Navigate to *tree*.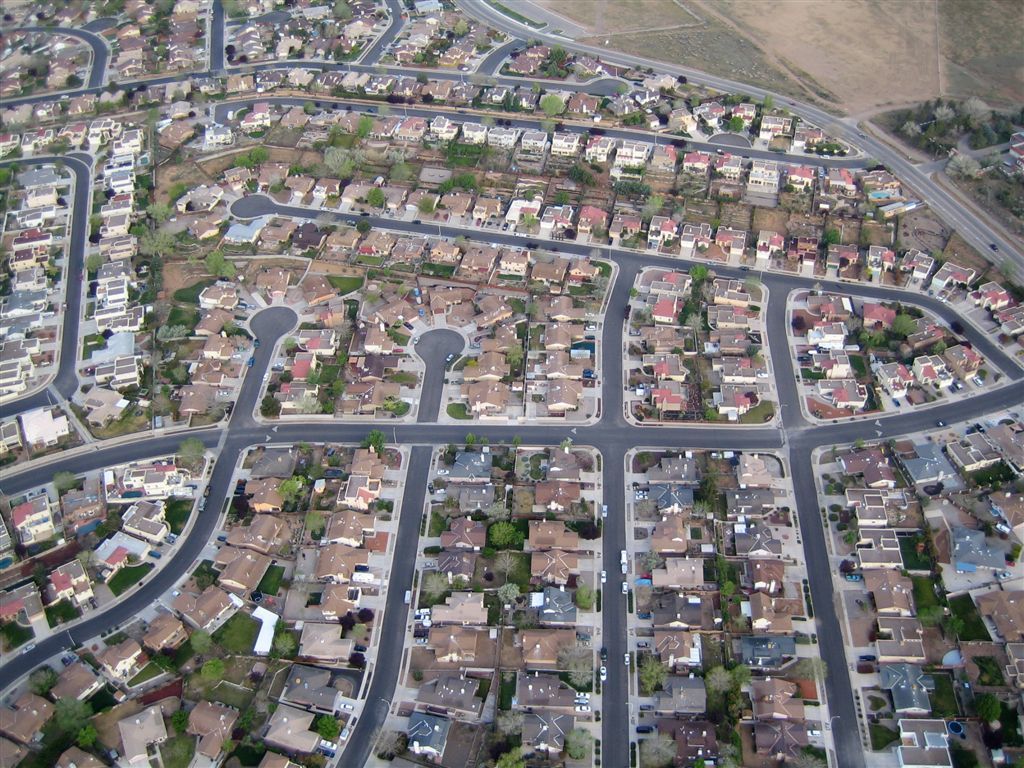
Navigation target: 354/217/368/236.
